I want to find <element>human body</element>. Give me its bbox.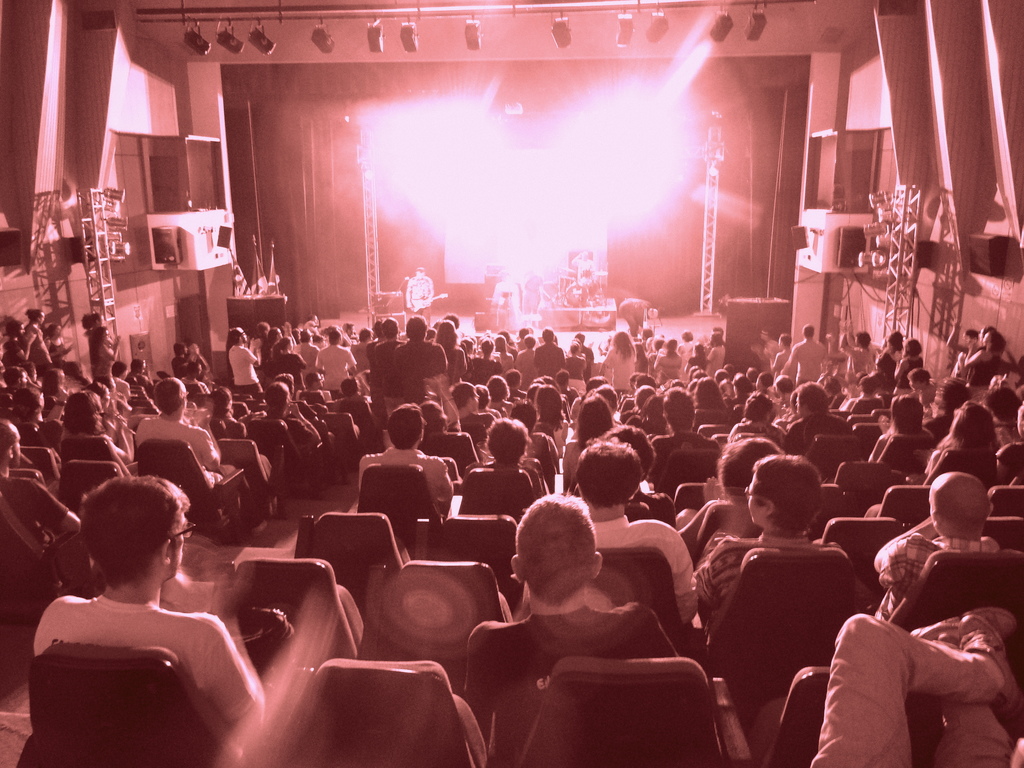
(x1=599, y1=333, x2=637, y2=397).
